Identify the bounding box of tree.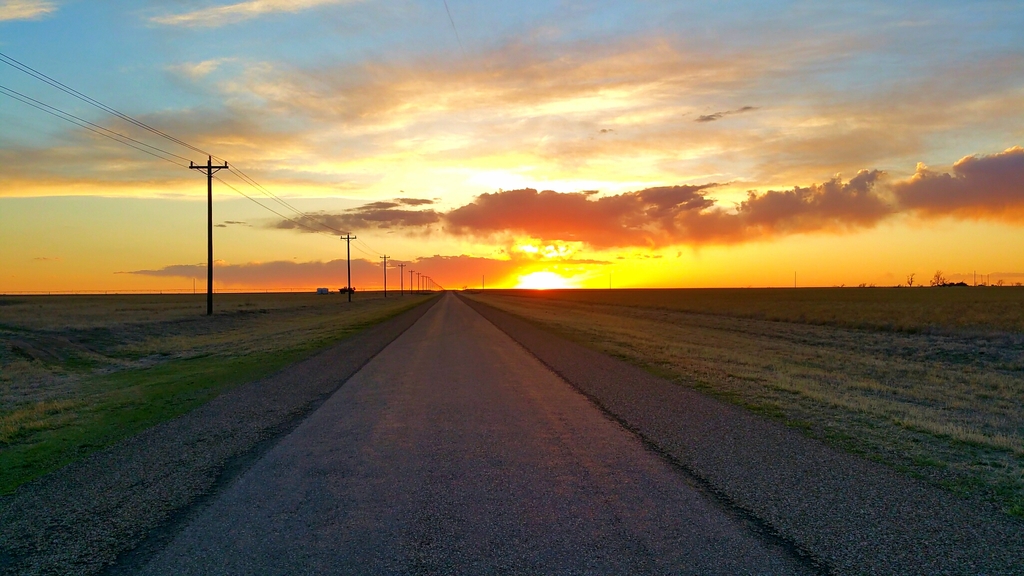
<region>933, 267, 948, 287</region>.
